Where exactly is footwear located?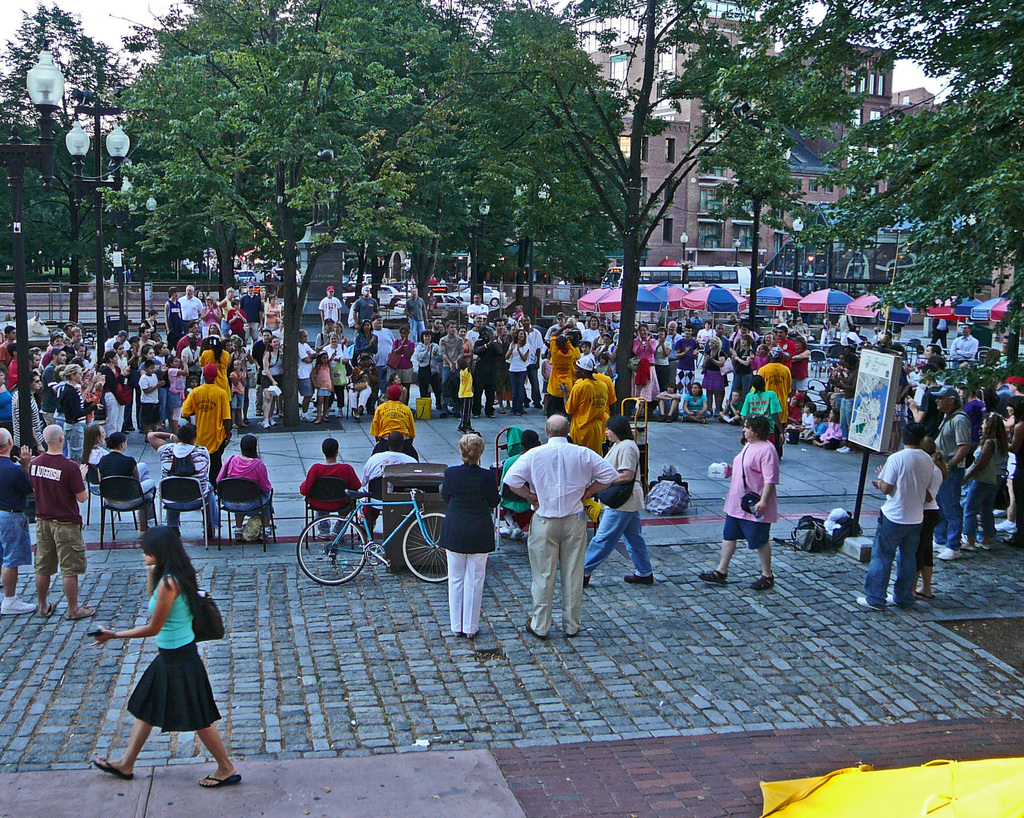
Its bounding box is <region>467, 628, 481, 639</region>.
